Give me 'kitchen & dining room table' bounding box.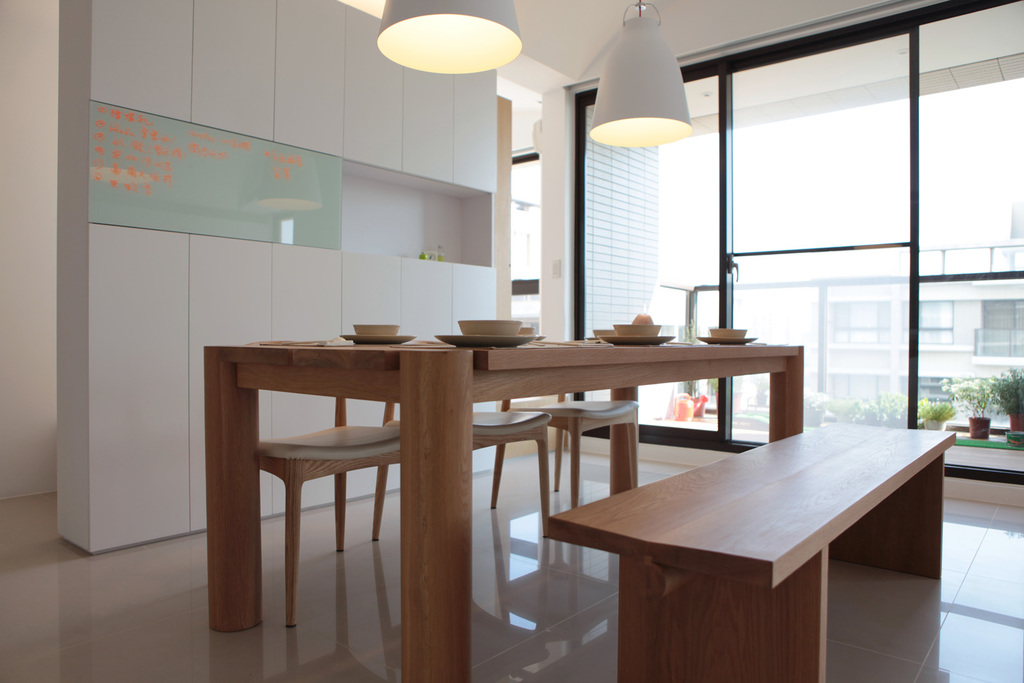
BBox(175, 311, 807, 630).
